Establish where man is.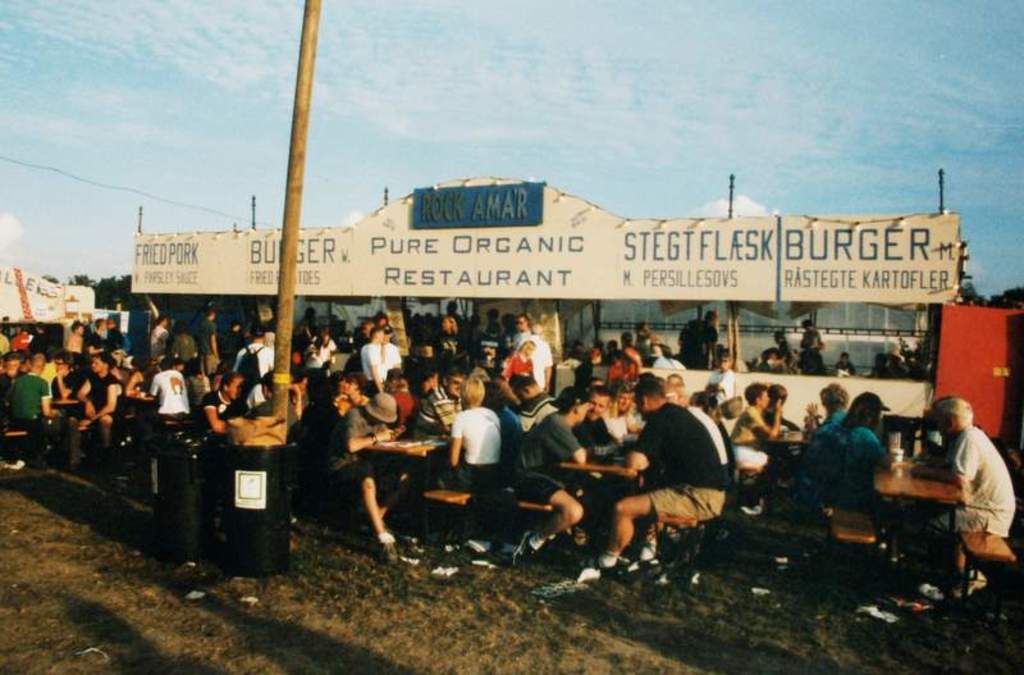
Established at box(326, 392, 407, 561).
